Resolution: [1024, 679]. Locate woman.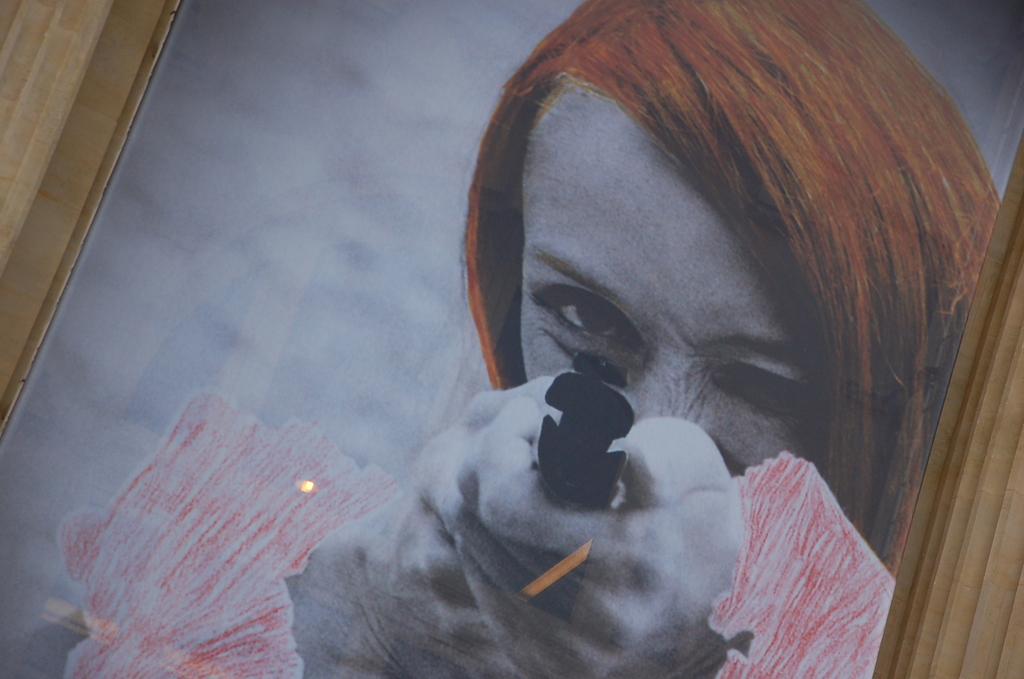
box(310, 0, 1009, 655).
